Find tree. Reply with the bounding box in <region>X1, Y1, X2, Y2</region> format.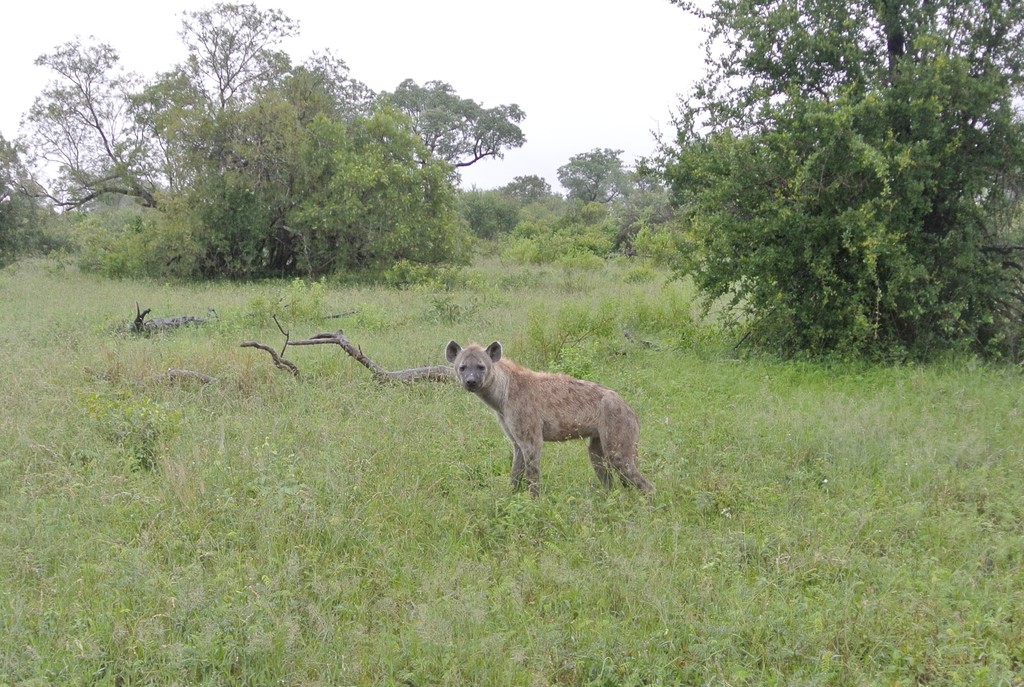
<region>41, 53, 180, 265</region>.
